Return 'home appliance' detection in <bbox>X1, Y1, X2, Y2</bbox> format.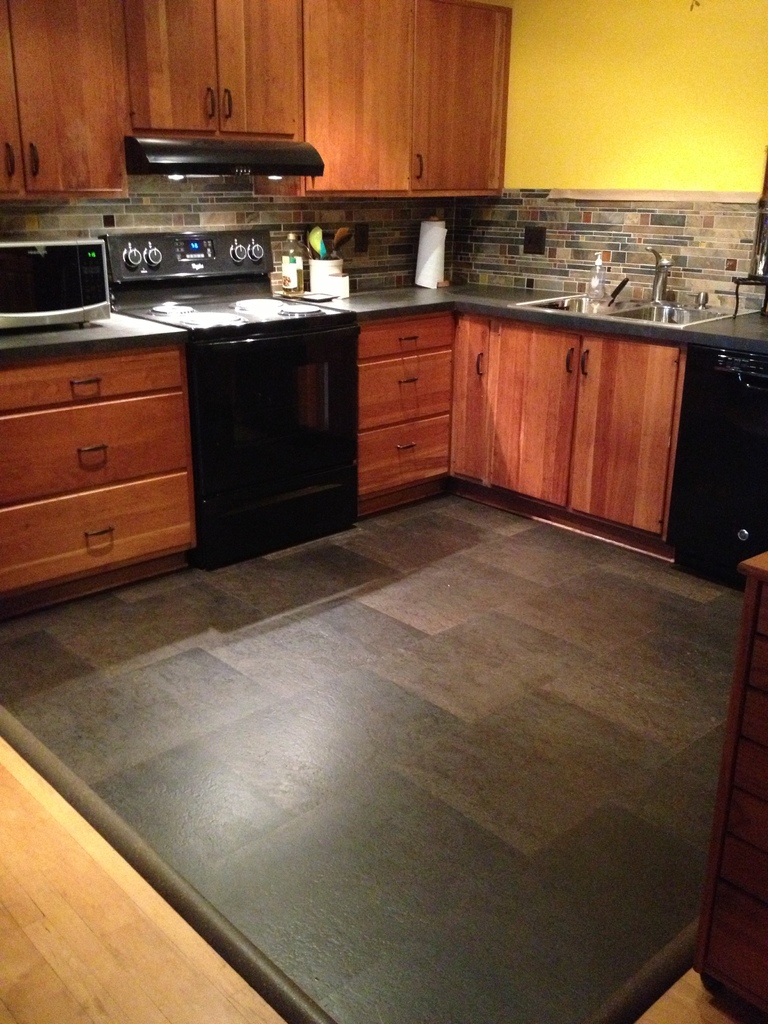
<bbox>664, 304, 767, 563</bbox>.
